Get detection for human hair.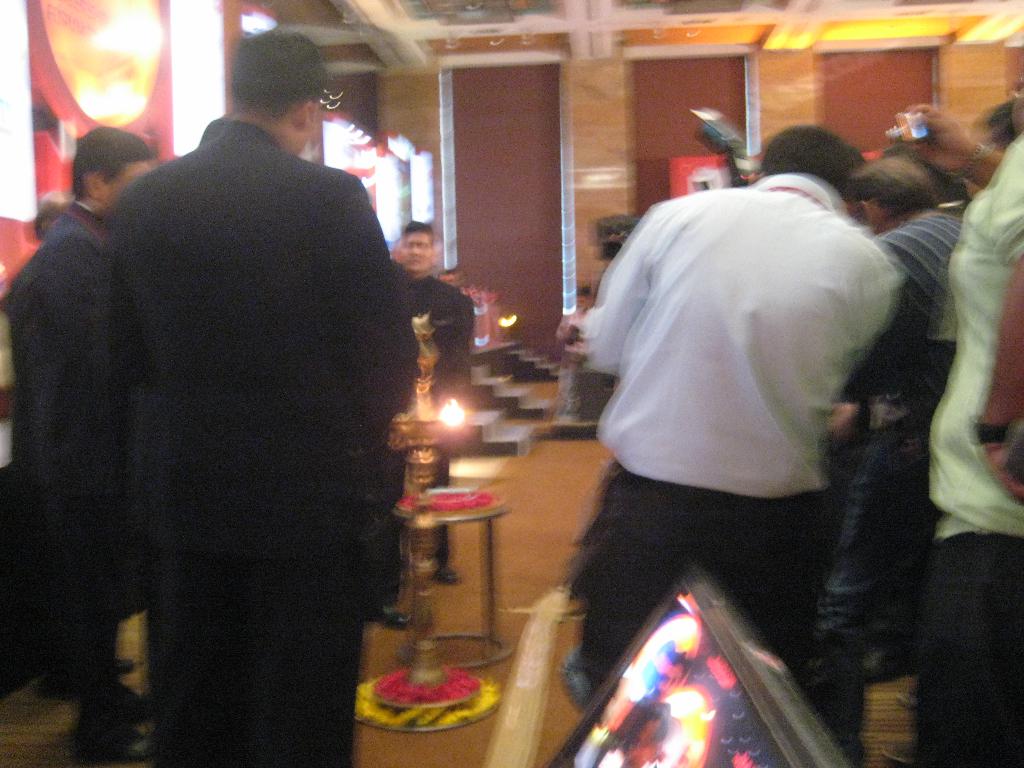
Detection: bbox=[980, 103, 1013, 140].
